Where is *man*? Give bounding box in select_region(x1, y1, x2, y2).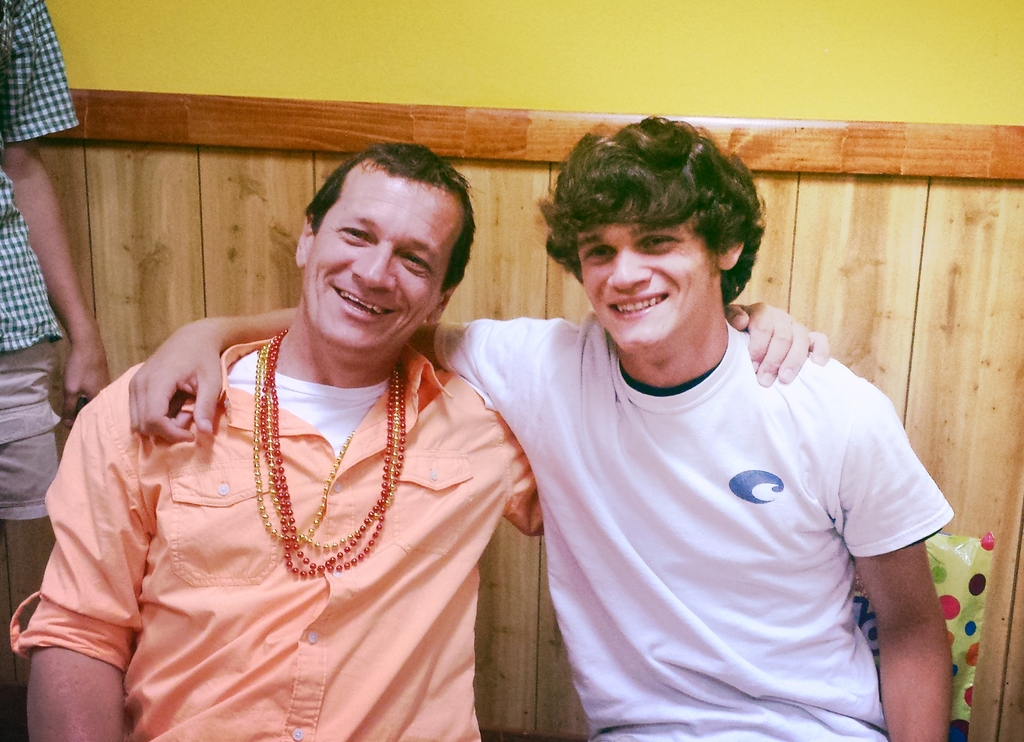
select_region(6, 143, 830, 741).
